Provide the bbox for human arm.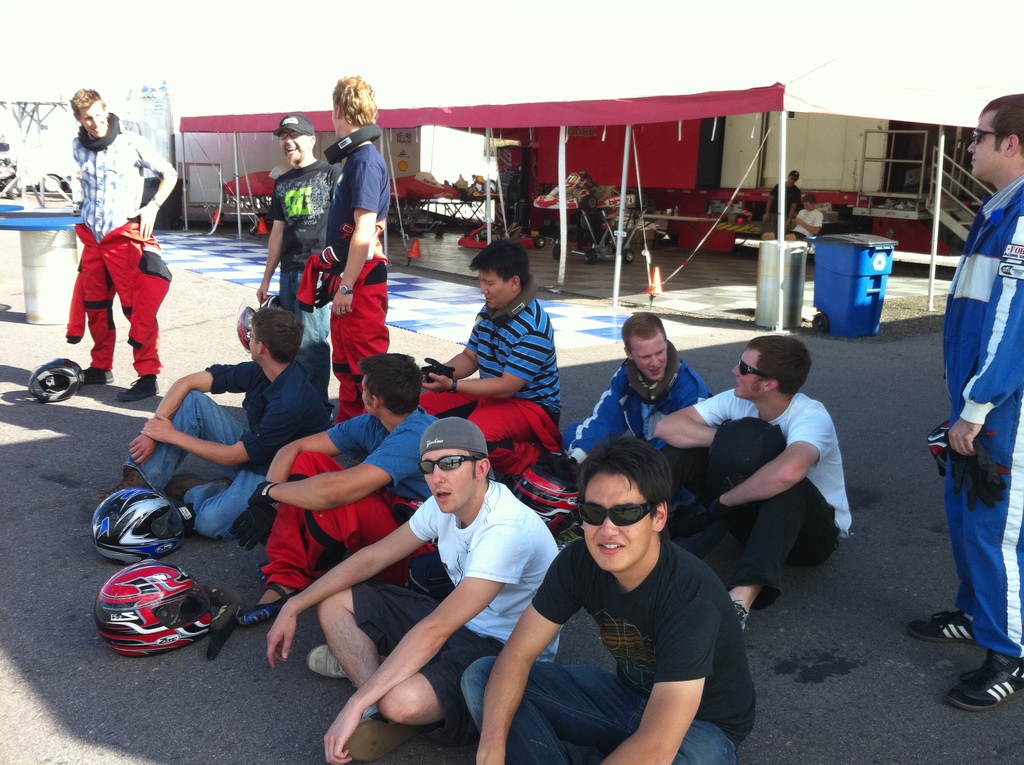
box=[118, 356, 261, 465].
